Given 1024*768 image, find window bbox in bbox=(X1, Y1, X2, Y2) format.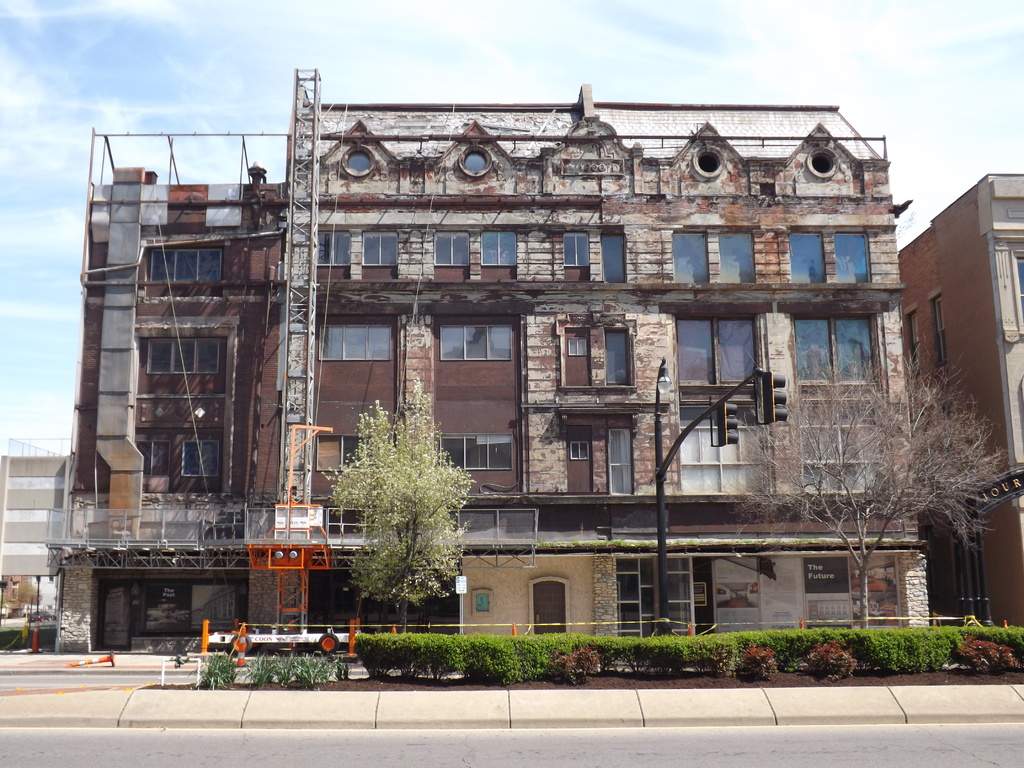
bbox=(136, 442, 167, 479).
